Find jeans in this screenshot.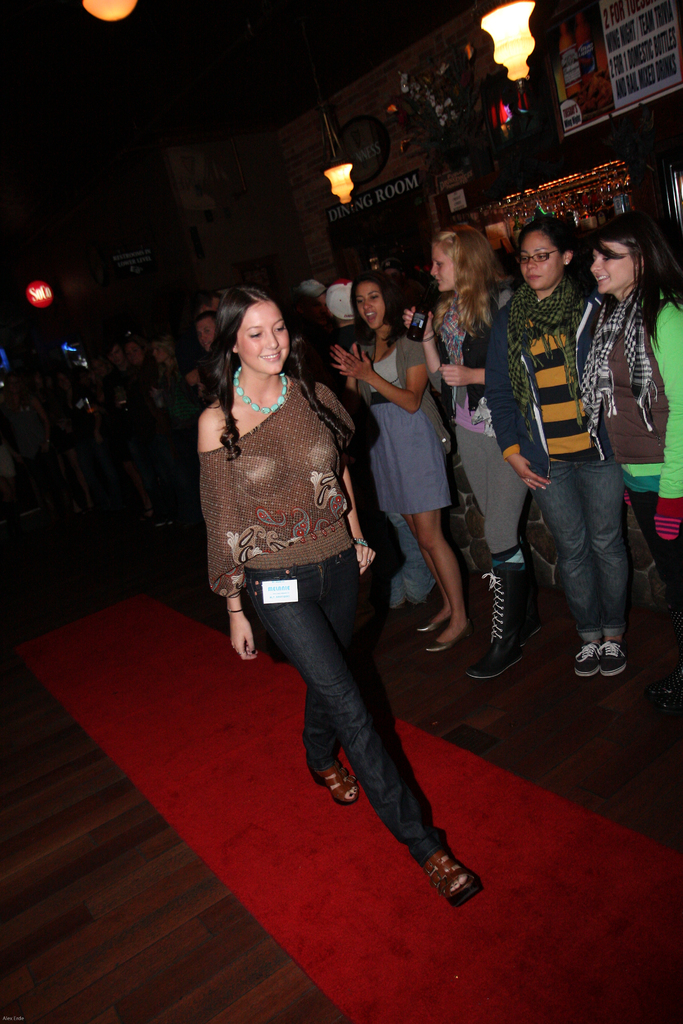
The bounding box for jeans is <bbox>242, 559, 452, 855</bbox>.
